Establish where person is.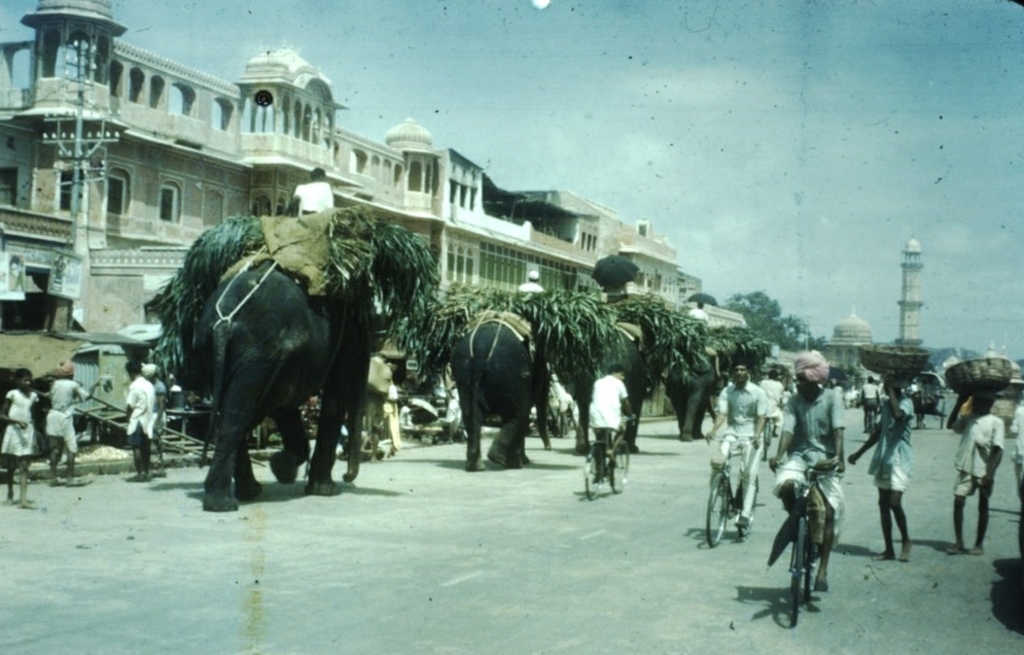
Established at box(857, 377, 882, 436).
